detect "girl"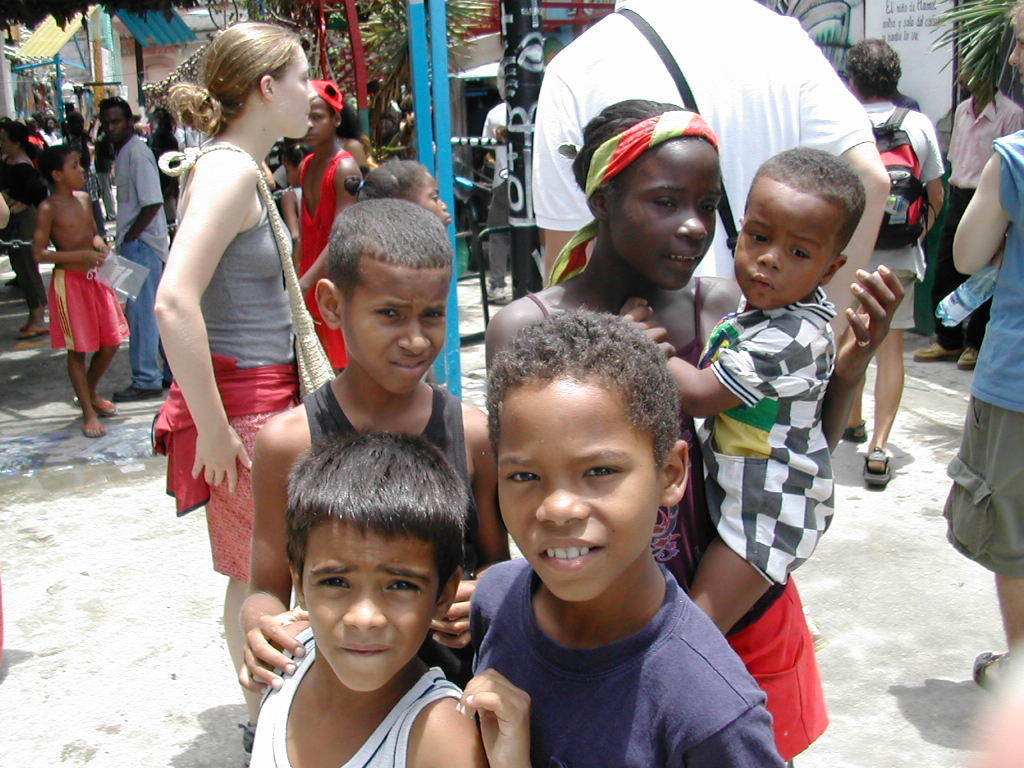
crop(292, 80, 365, 369)
